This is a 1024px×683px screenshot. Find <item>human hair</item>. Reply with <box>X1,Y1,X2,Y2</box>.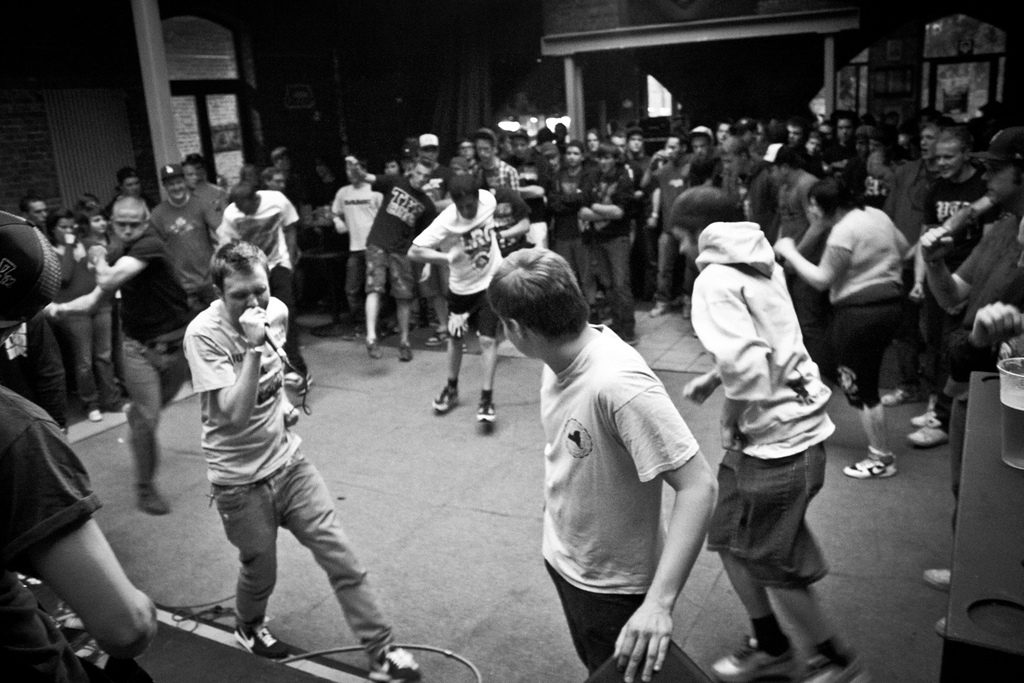
<box>717,139,742,161</box>.
